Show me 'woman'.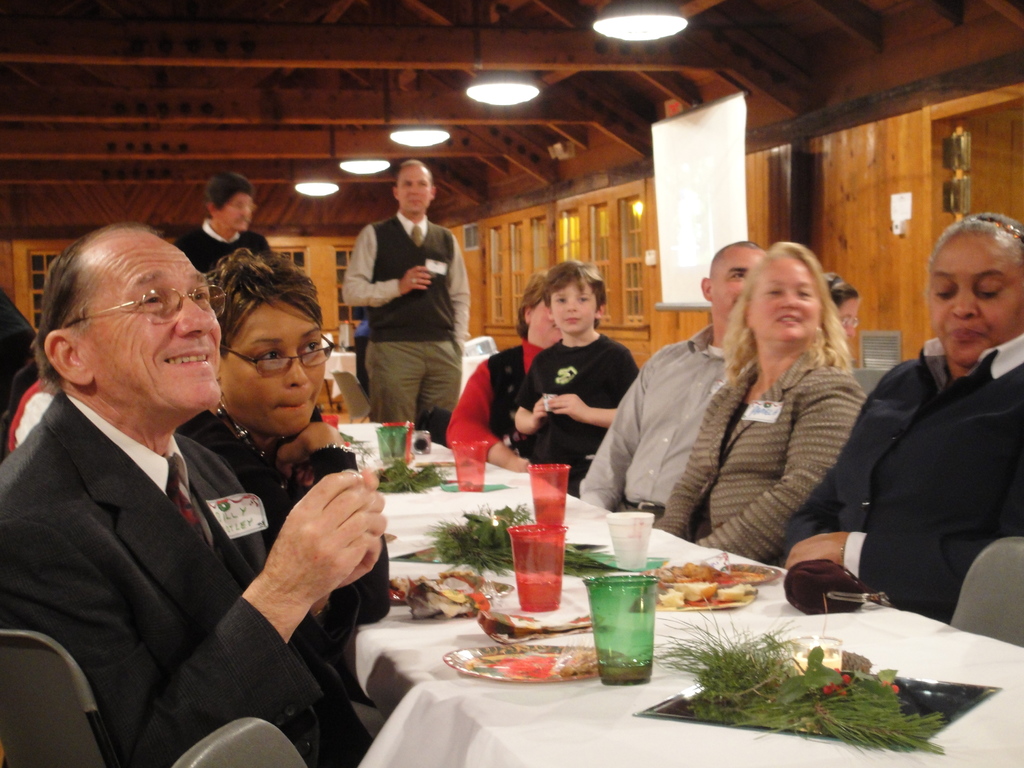
'woman' is here: Rect(779, 212, 1023, 627).
